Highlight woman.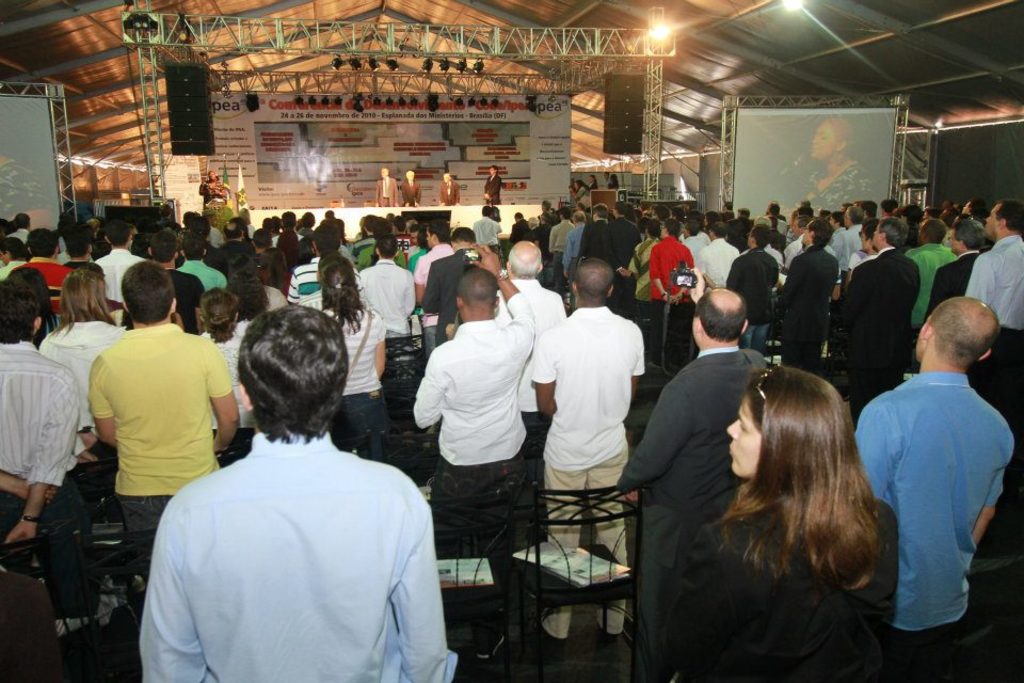
Highlighted region: 644,337,910,668.
